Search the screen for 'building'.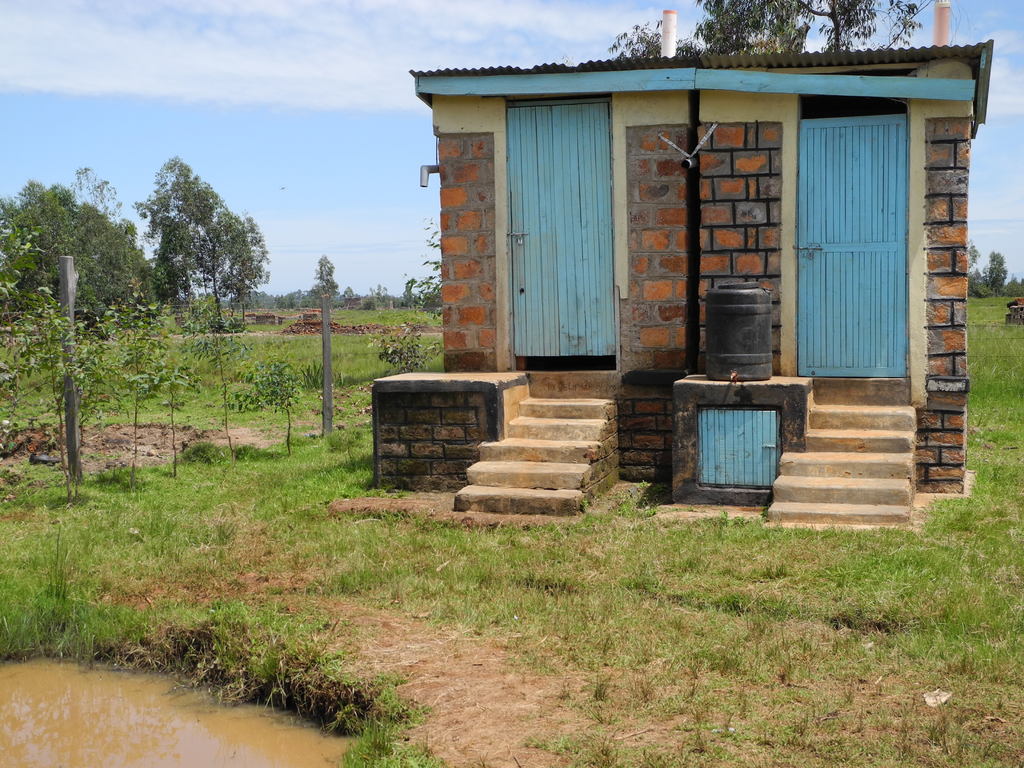
Found at {"left": 378, "top": 3, "right": 987, "bottom": 497}.
